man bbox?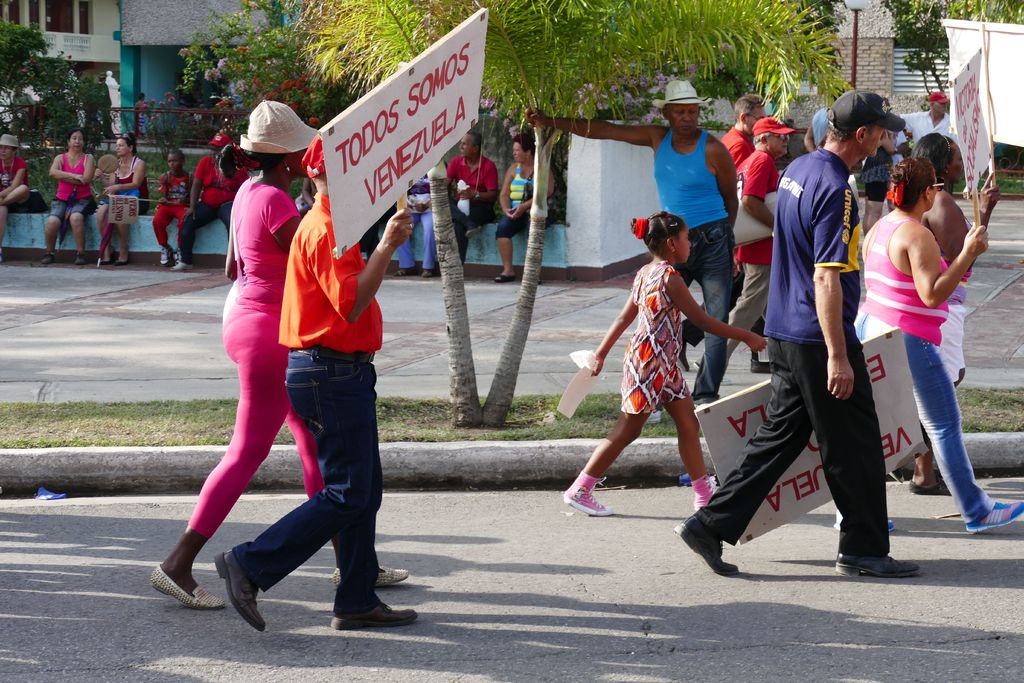
442 133 500 267
